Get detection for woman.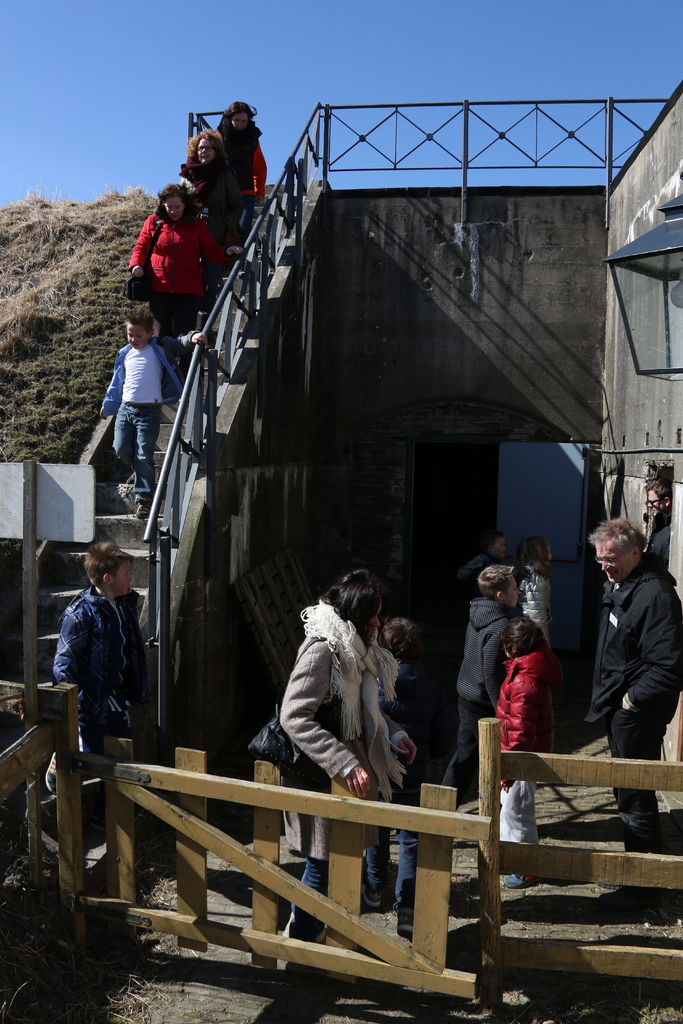
Detection: region(122, 152, 227, 353).
